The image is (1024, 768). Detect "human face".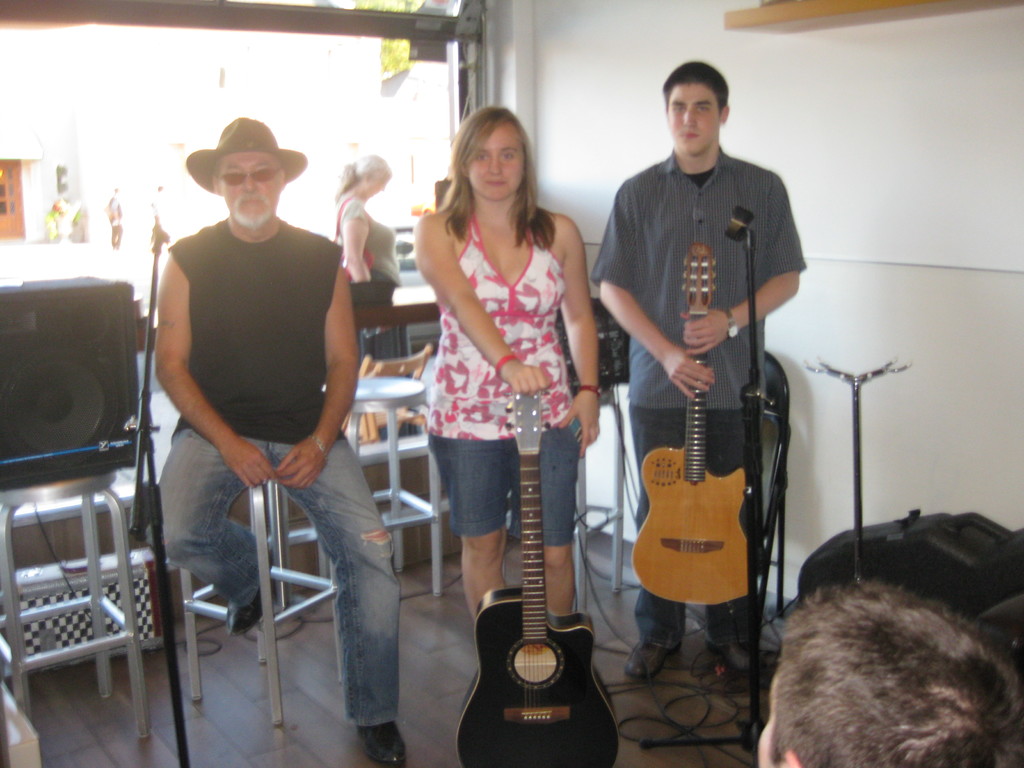
Detection: 219, 147, 285, 224.
